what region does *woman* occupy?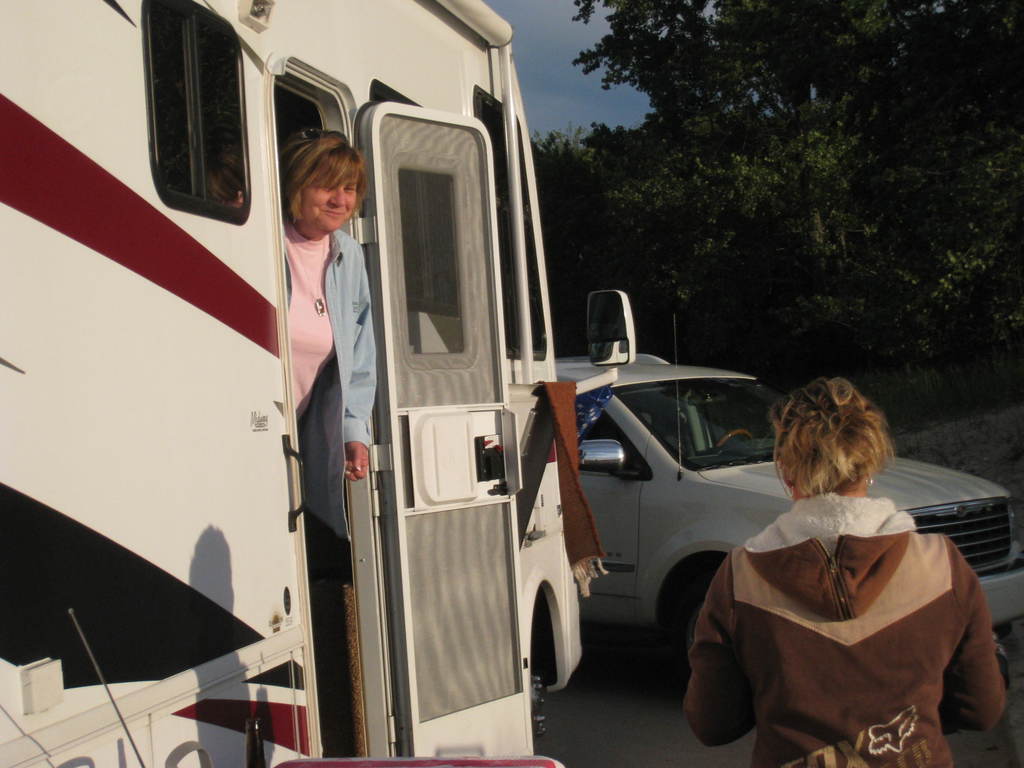
273:129:381:543.
